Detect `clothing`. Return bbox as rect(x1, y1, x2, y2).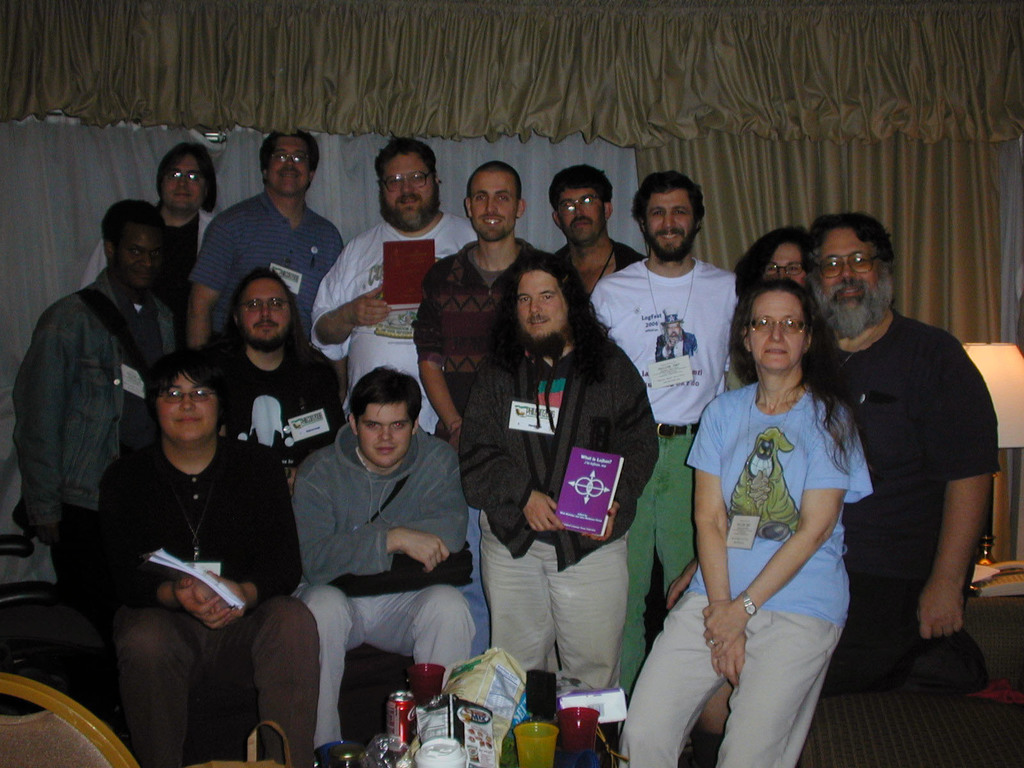
rect(83, 203, 225, 273).
